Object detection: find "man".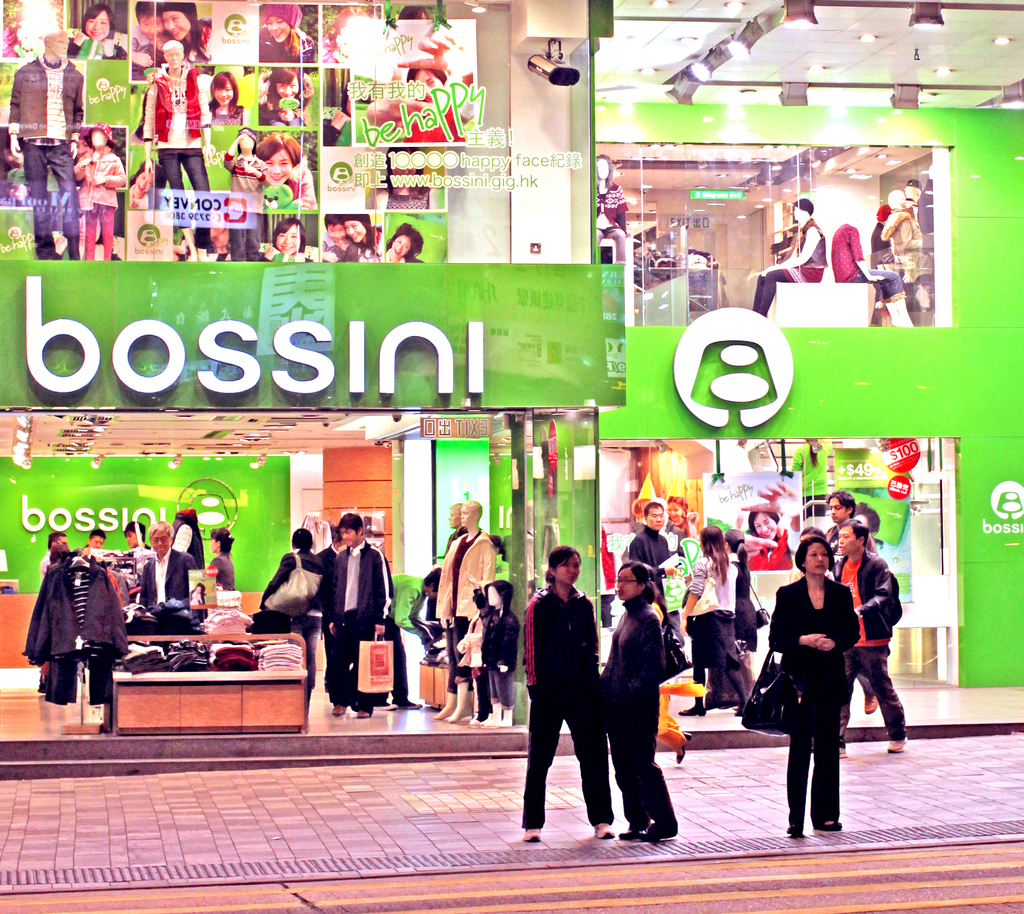
[834, 519, 904, 756].
